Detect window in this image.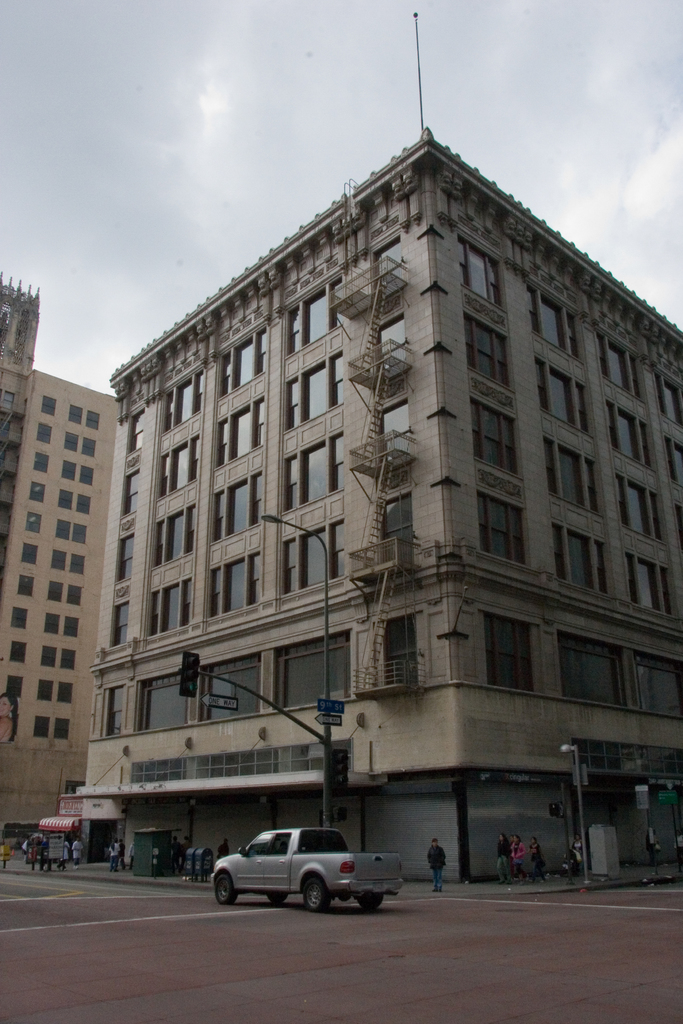
Detection: 89 409 103 435.
